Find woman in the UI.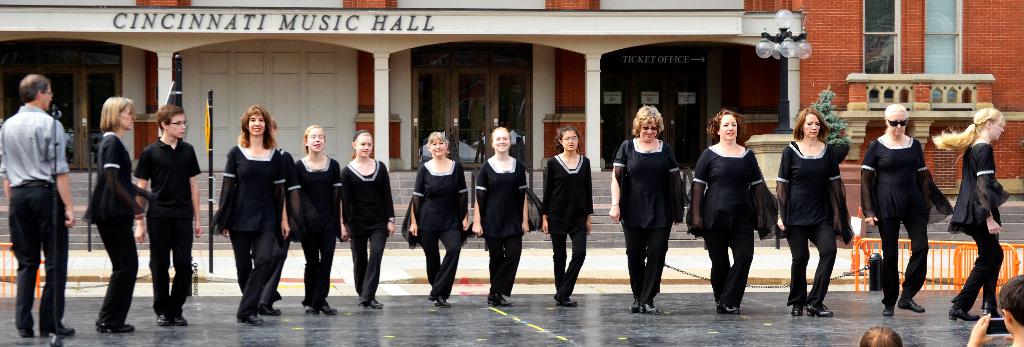
UI element at left=285, top=117, right=344, bottom=316.
